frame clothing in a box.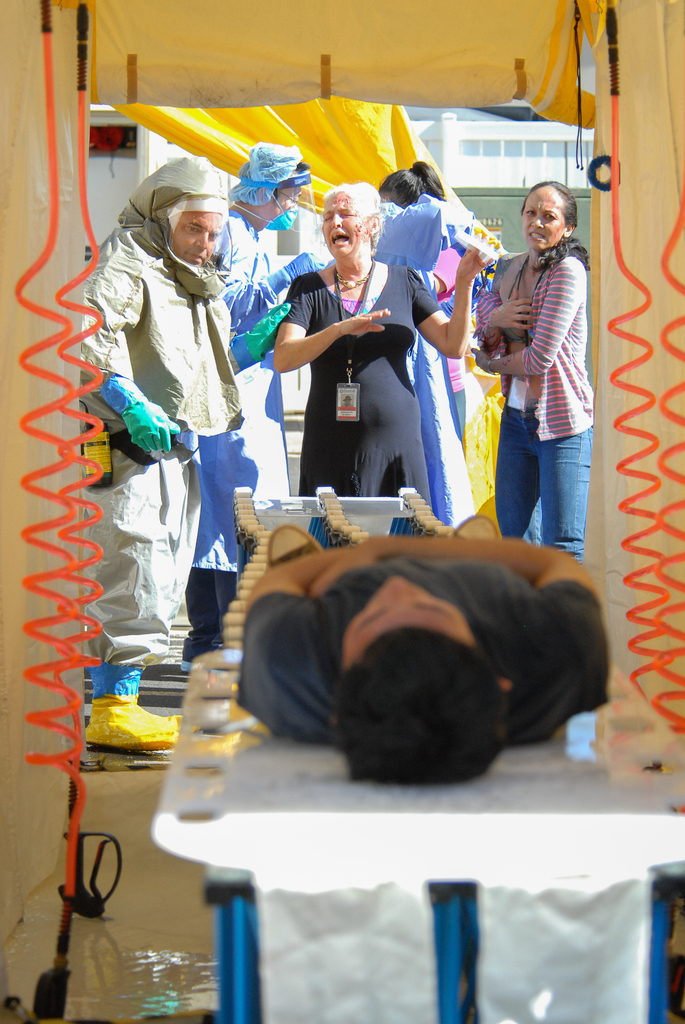
select_region(205, 130, 329, 659).
